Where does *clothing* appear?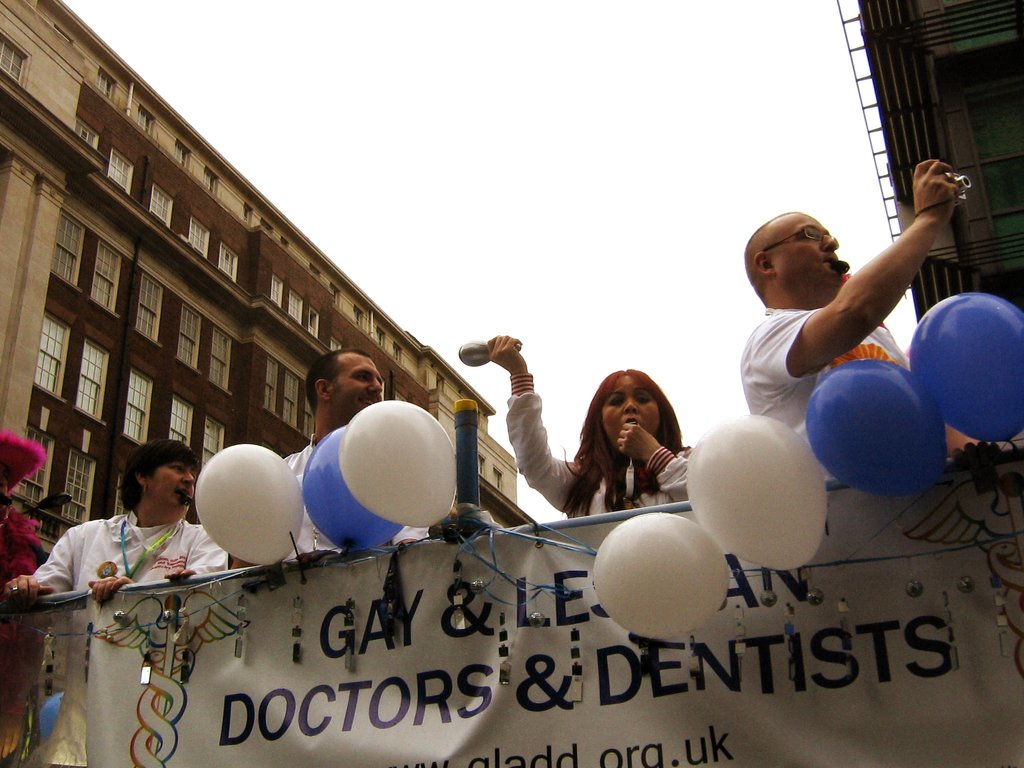
Appears at l=503, t=375, r=698, b=518.
